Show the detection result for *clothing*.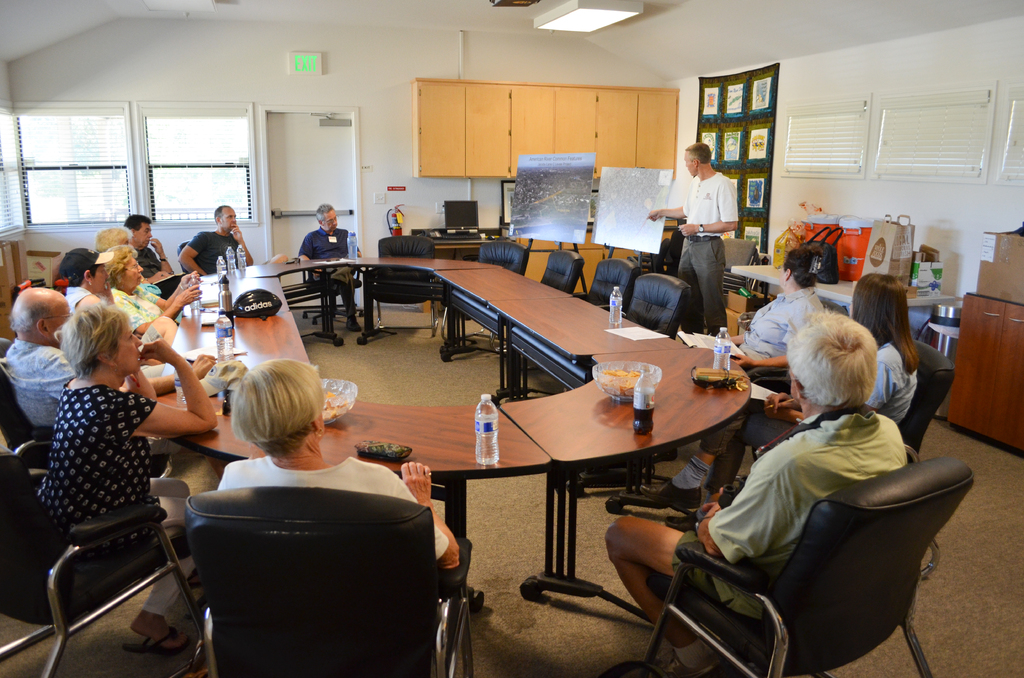
675/170/735/332.
